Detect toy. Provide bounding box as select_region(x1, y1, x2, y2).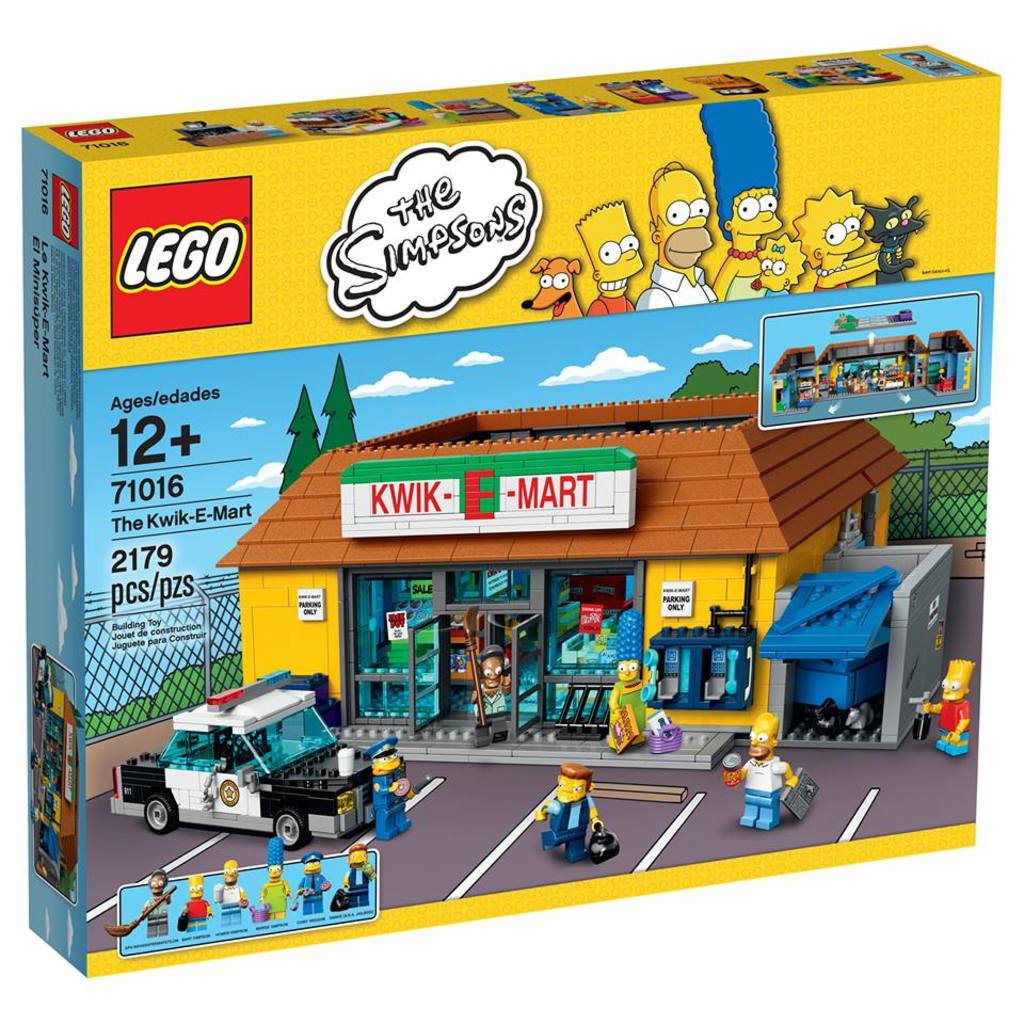
select_region(300, 853, 333, 912).
